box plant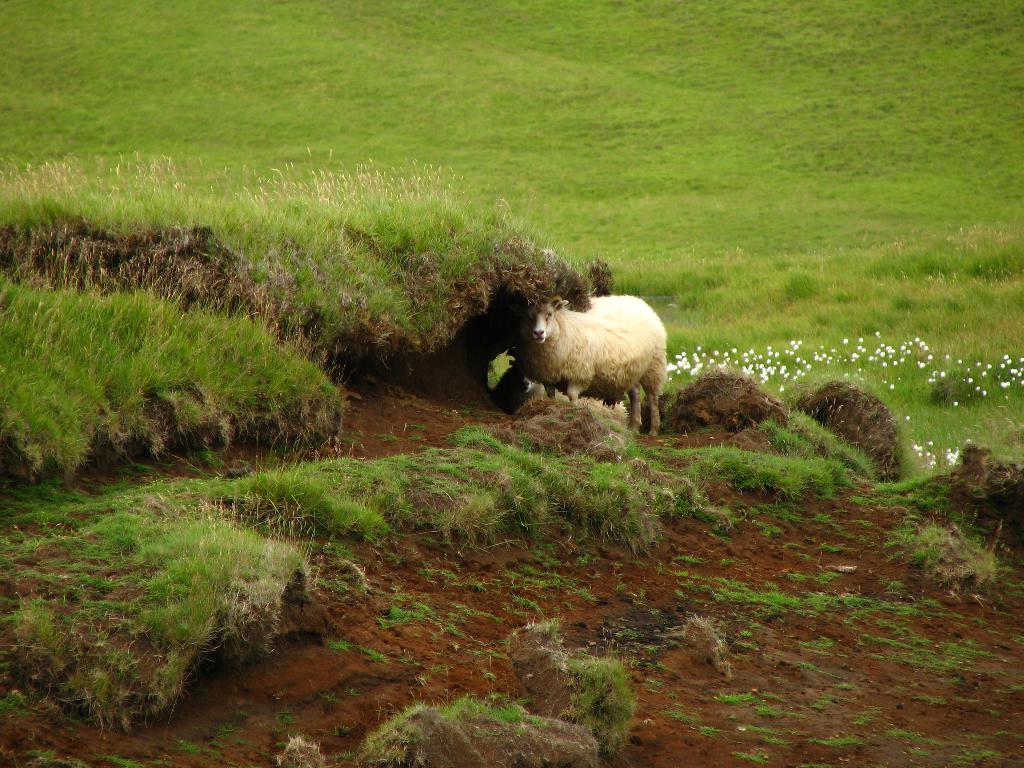
x1=469 y1=578 x2=485 y2=591
